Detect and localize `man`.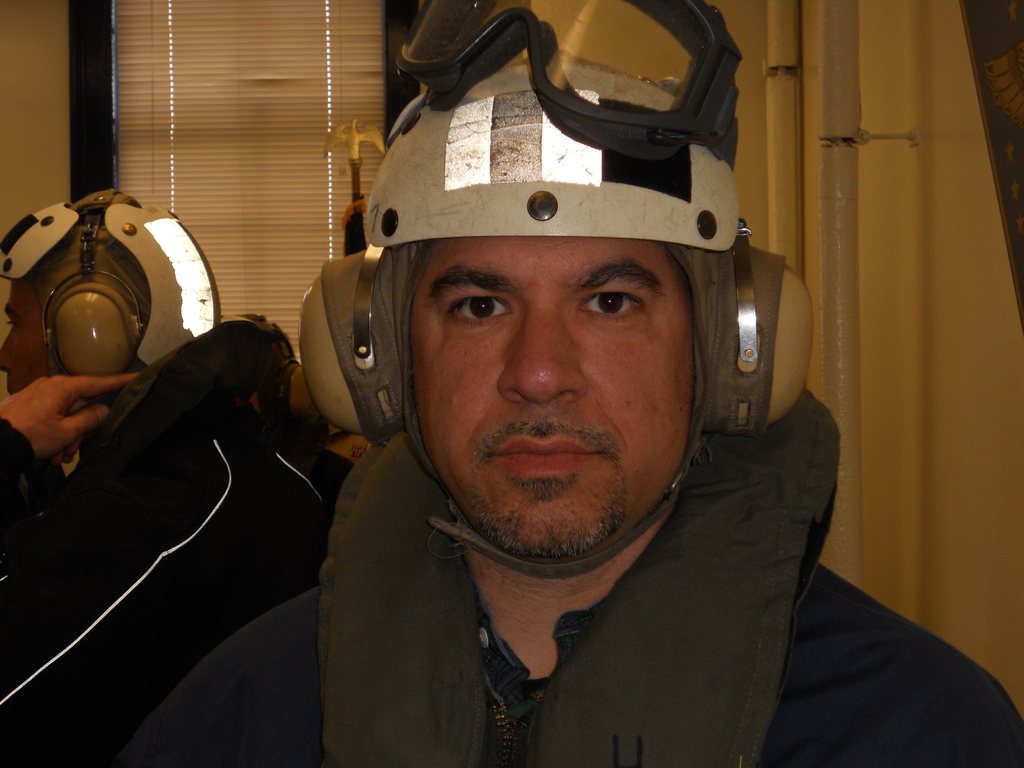
Localized at 0 0 1023 767.
